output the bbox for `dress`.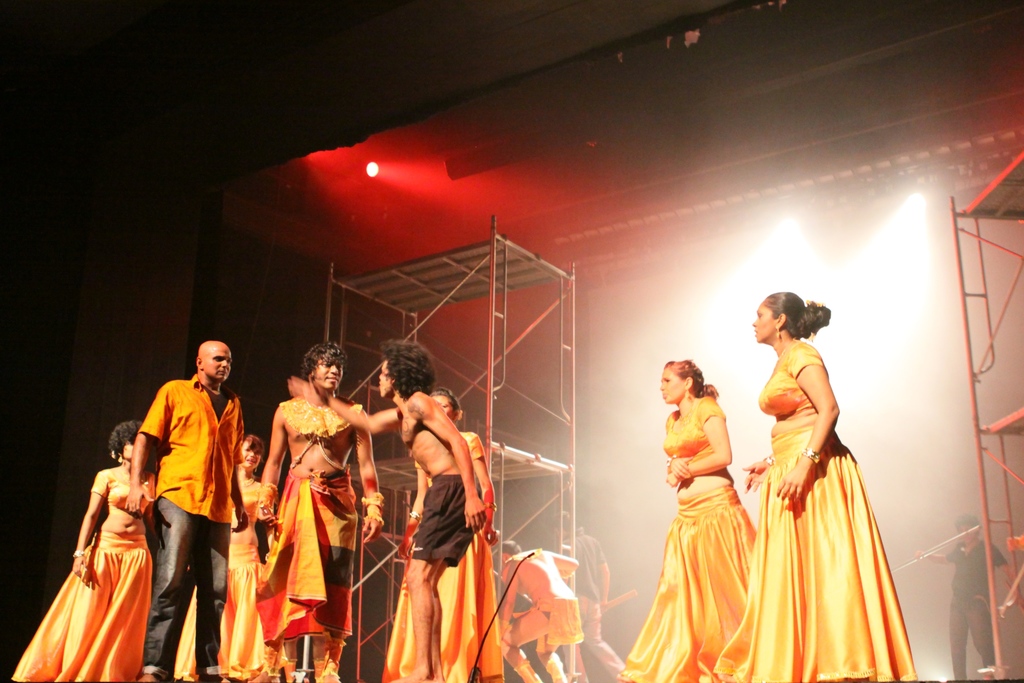
(168,473,298,679).
